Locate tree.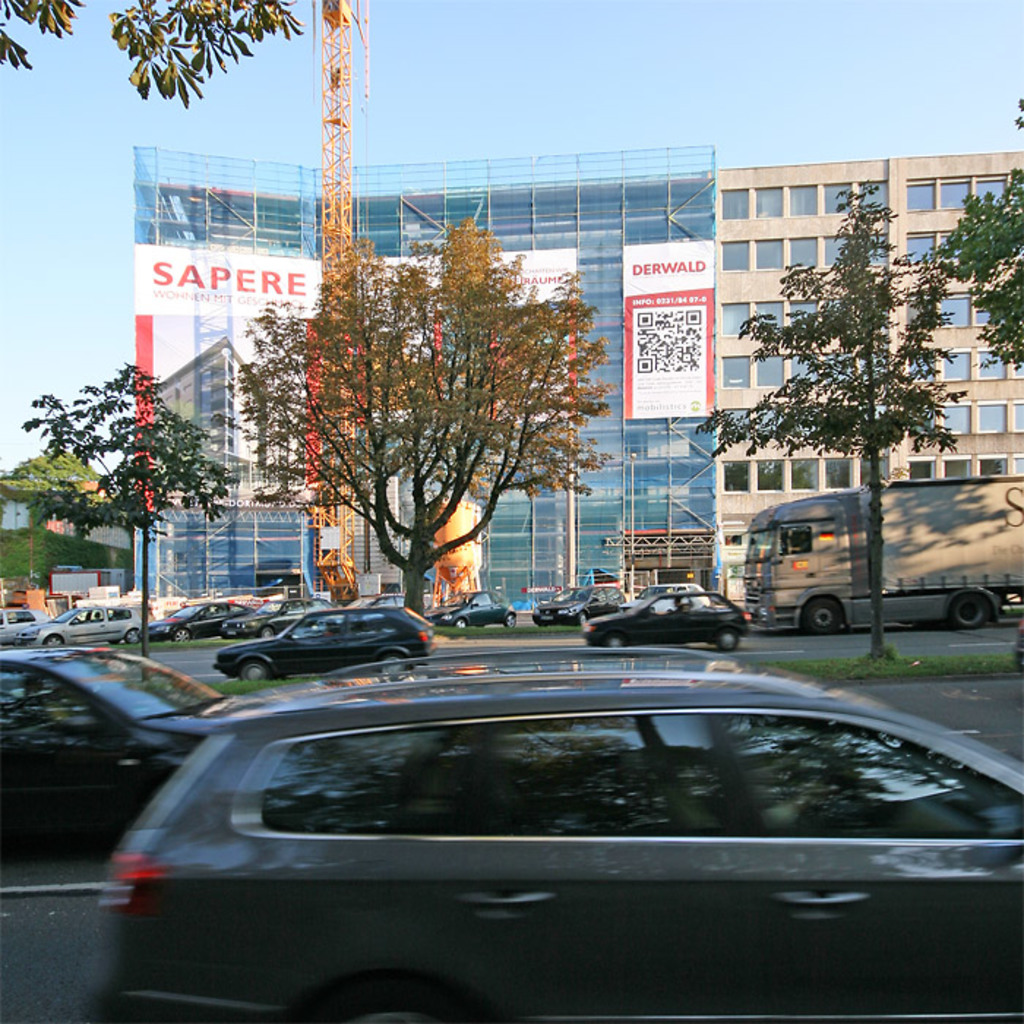
Bounding box: (19, 363, 237, 669).
